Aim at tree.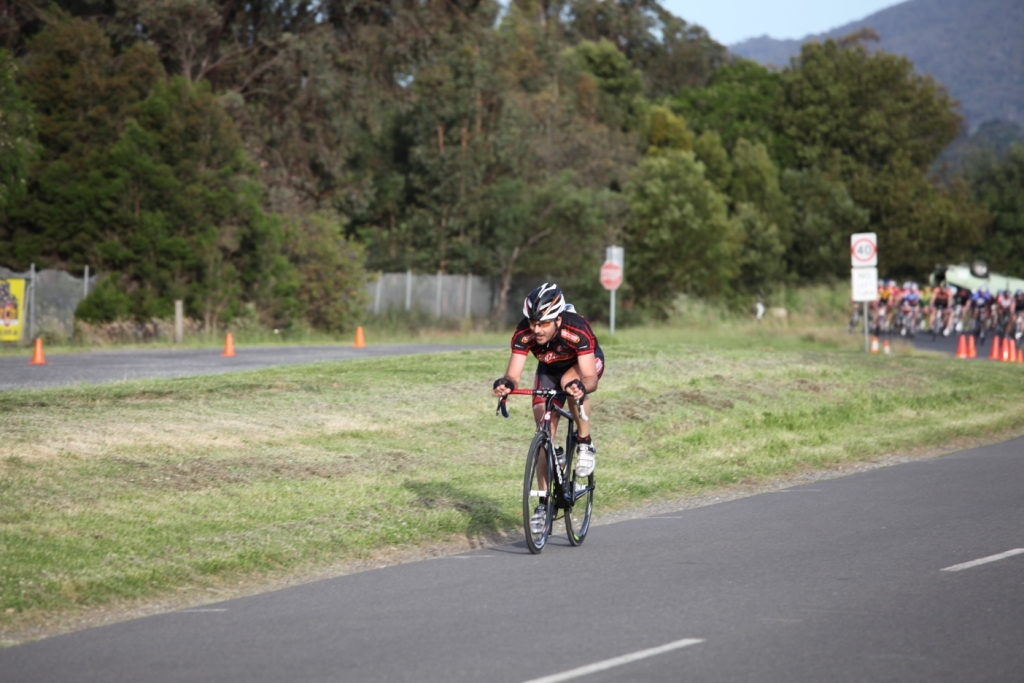
Aimed at detection(866, 154, 975, 259).
